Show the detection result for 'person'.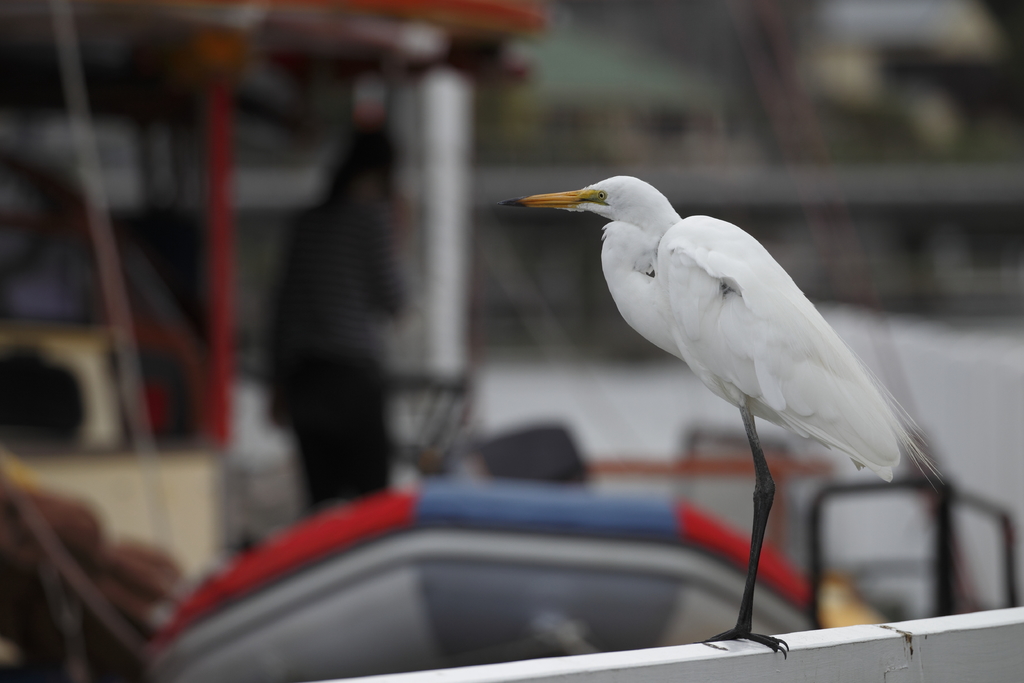
x1=257, y1=122, x2=415, y2=511.
